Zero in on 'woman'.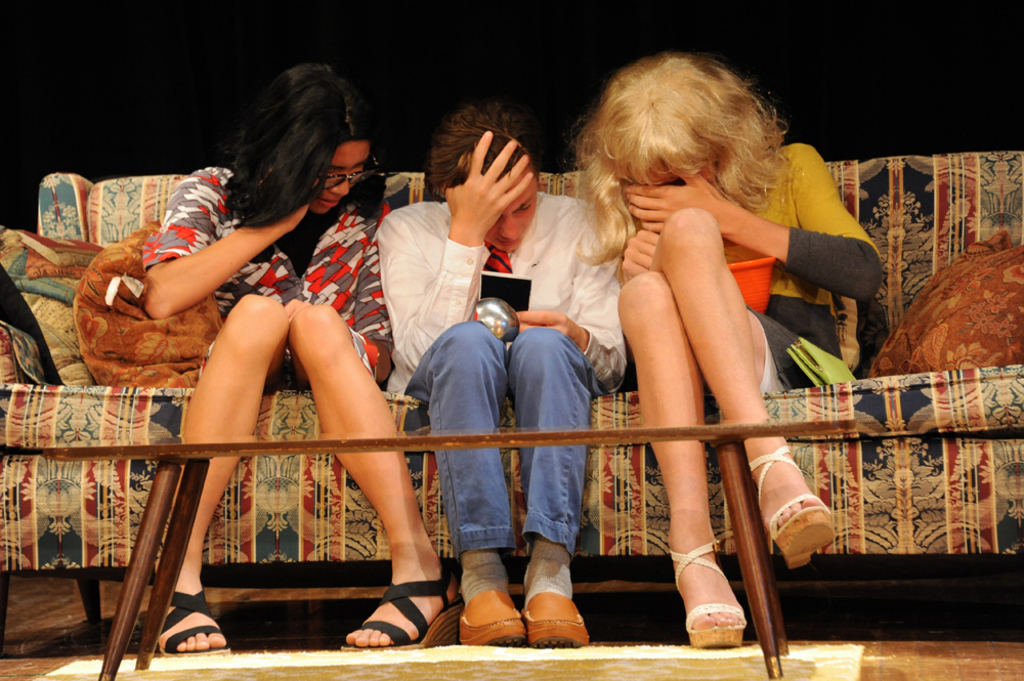
Zeroed in: [114, 83, 430, 612].
